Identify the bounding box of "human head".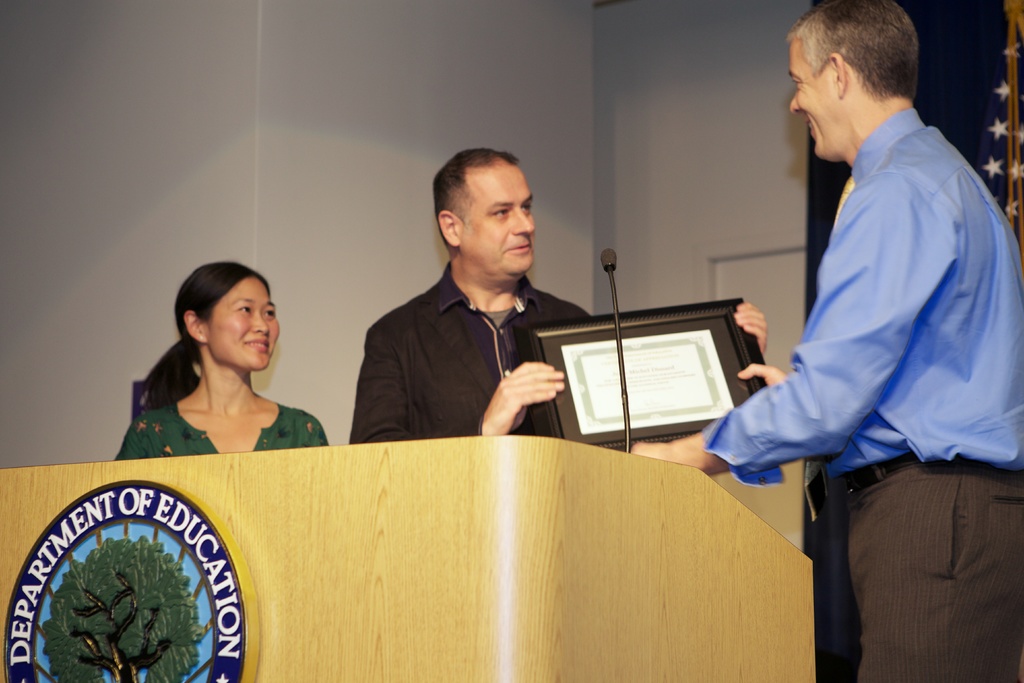
<bbox>170, 259, 287, 373</bbox>.
